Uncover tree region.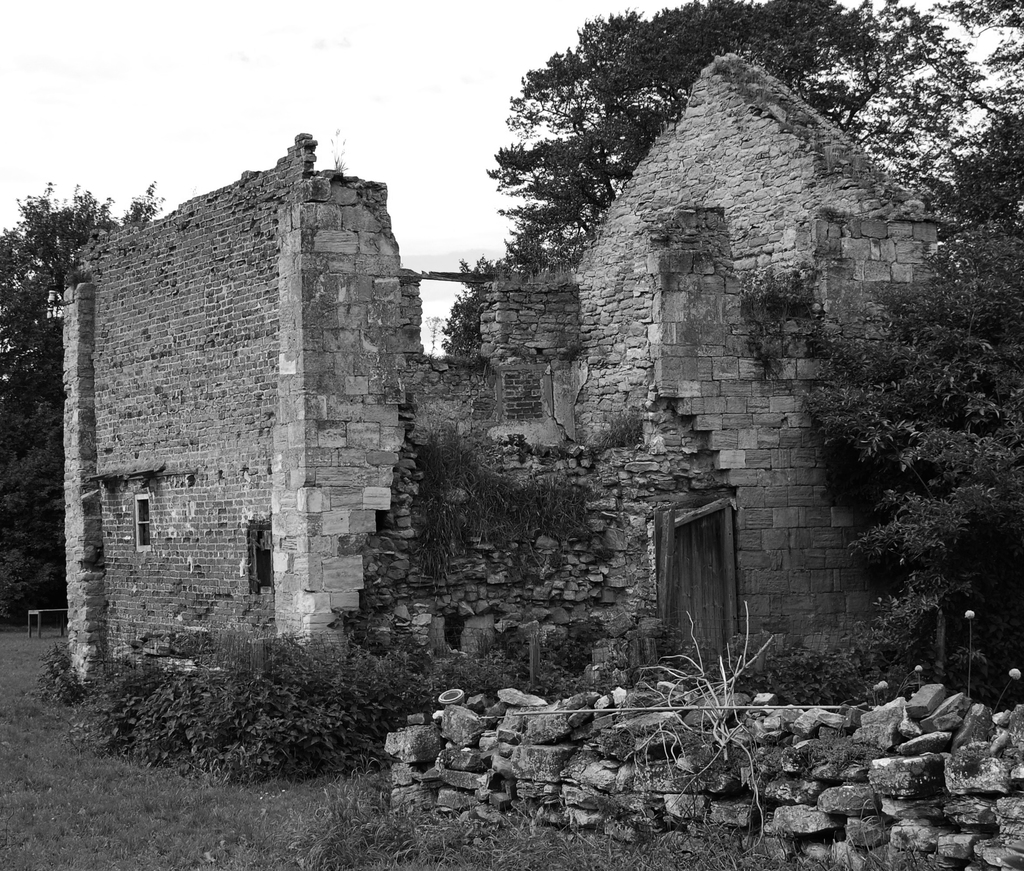
Uncovered: (795,225,1023,628).
